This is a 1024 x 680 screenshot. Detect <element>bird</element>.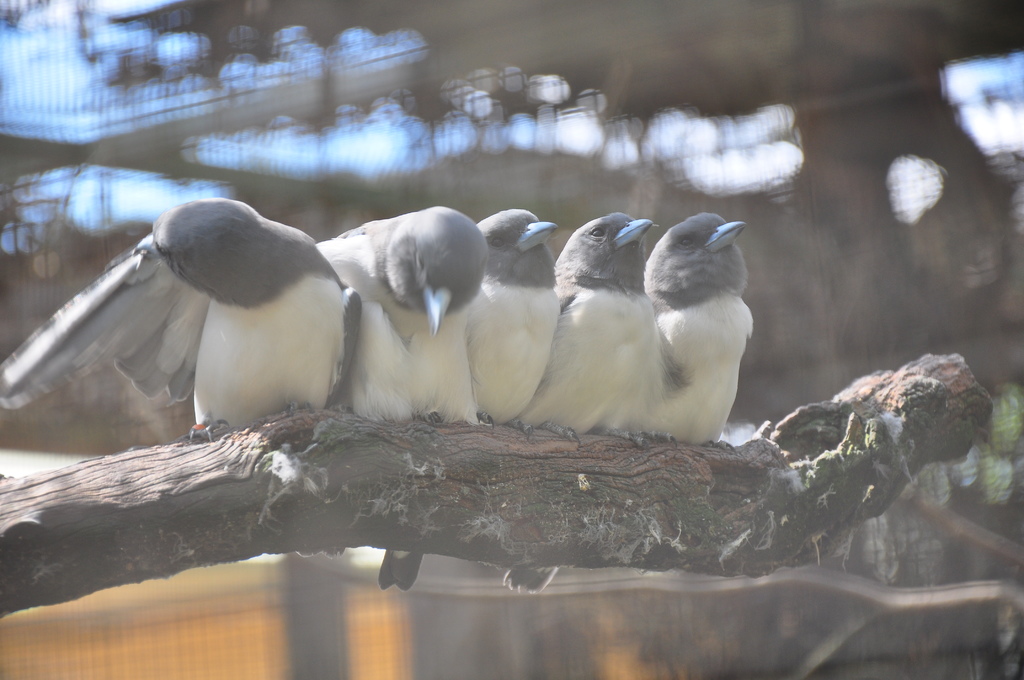
307/207/506/597.
